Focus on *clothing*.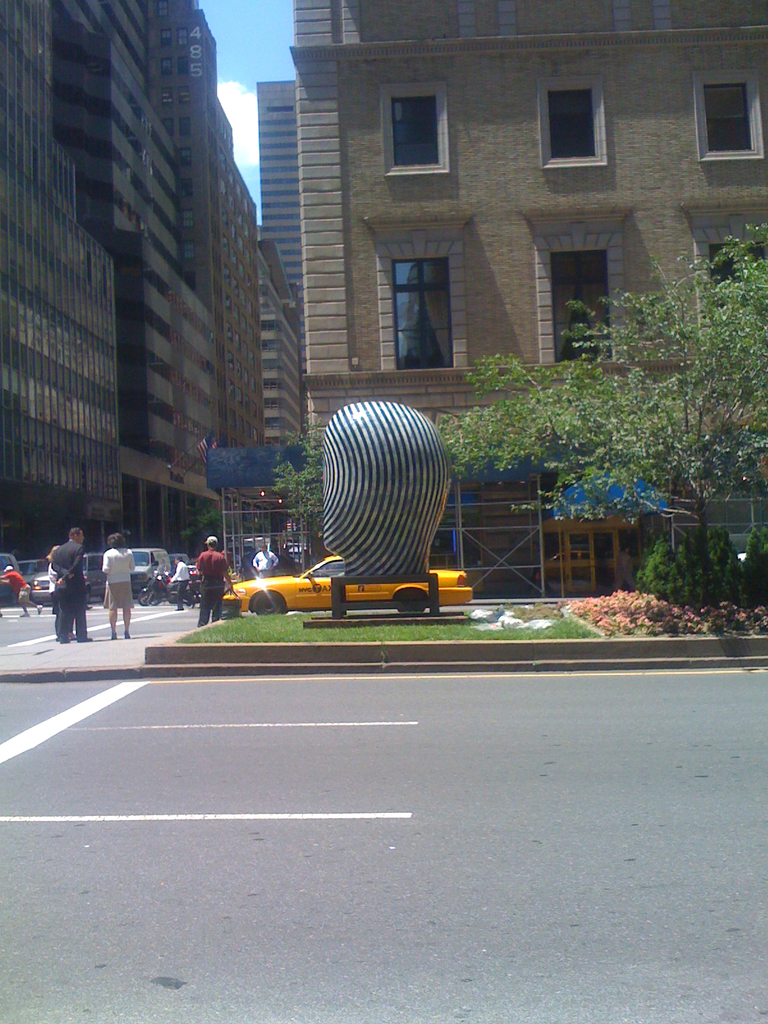
Focused at (x1=4, y1=570, x2=34, y2=620).
